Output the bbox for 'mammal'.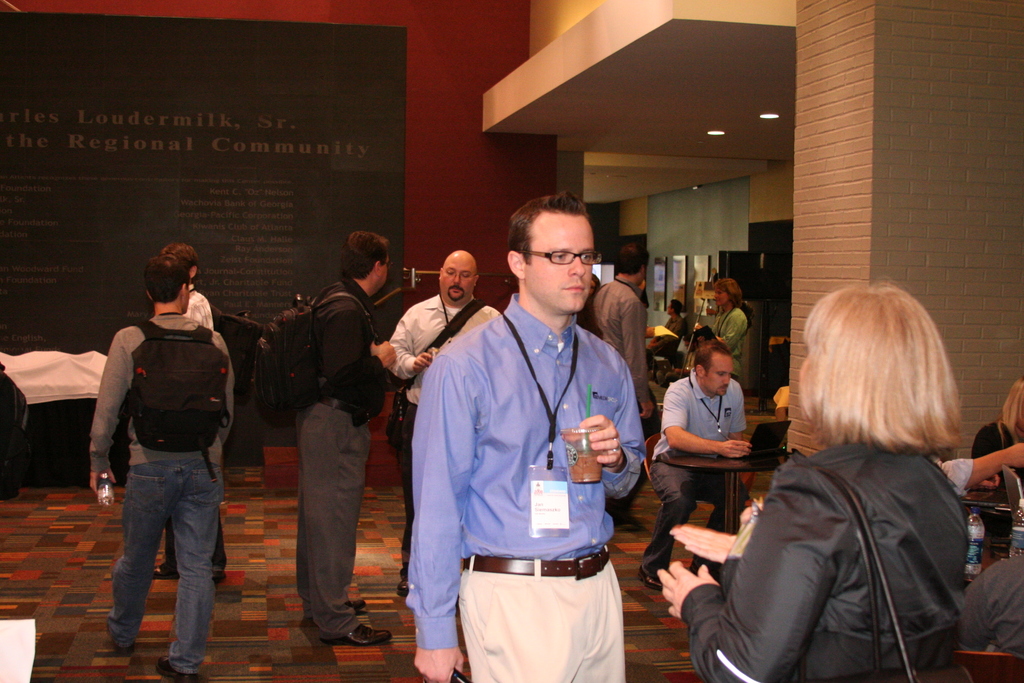
966/554/1023/659.
